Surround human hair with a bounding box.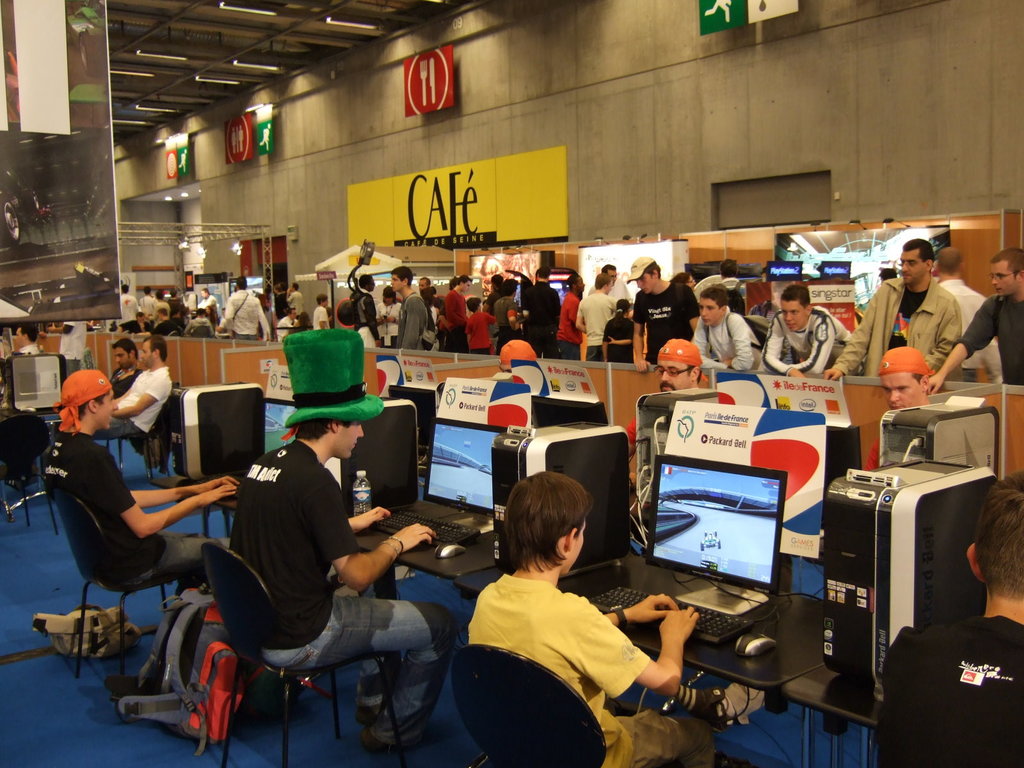
[left=650, top=262, right=660, bottom=273].
